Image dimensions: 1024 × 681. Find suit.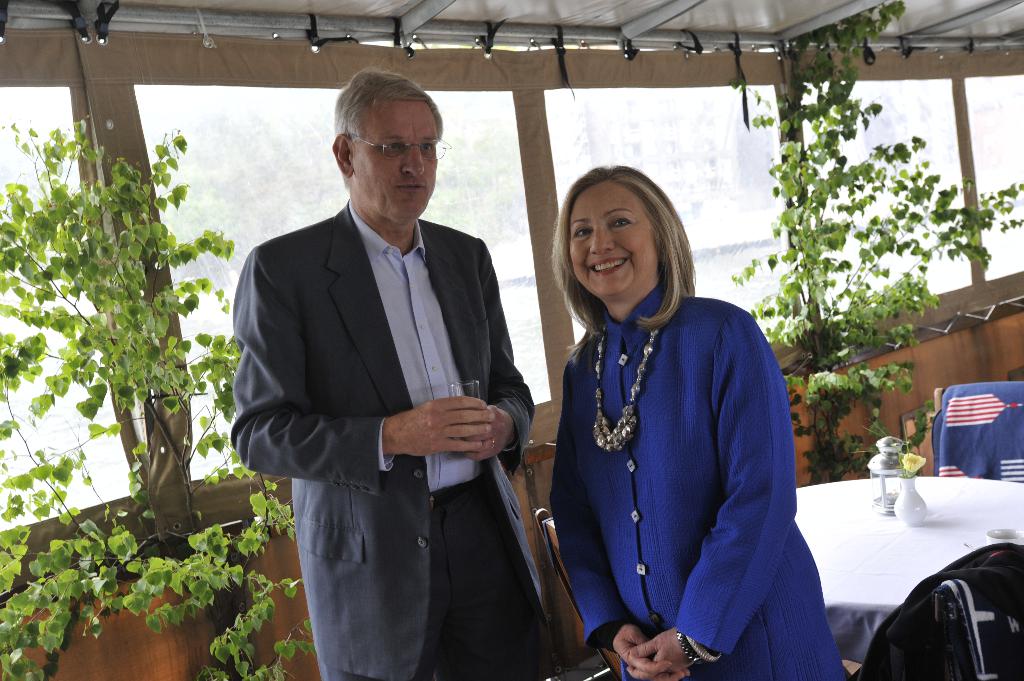
(243, 102, 552, 673).
